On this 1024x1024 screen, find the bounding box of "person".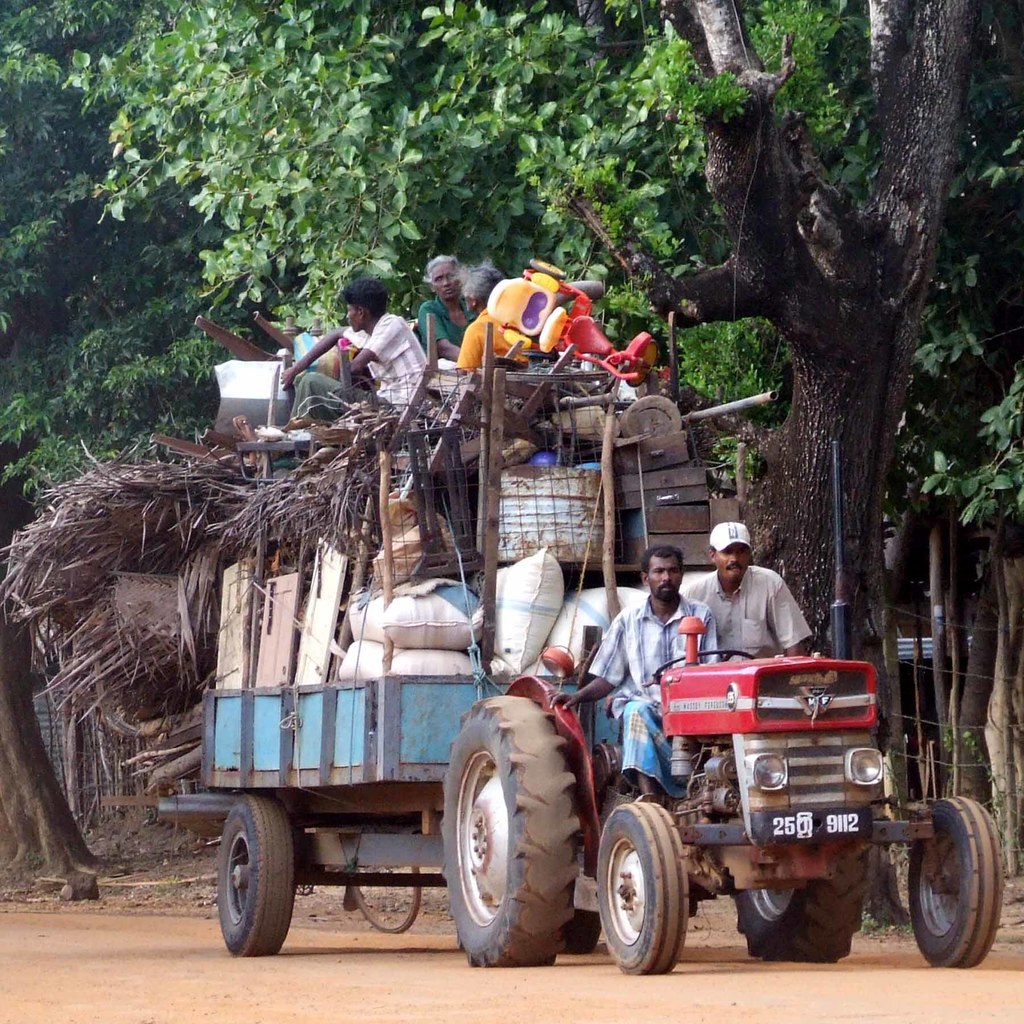
Bounding box: bbox=[455, 266, 536, 389].
